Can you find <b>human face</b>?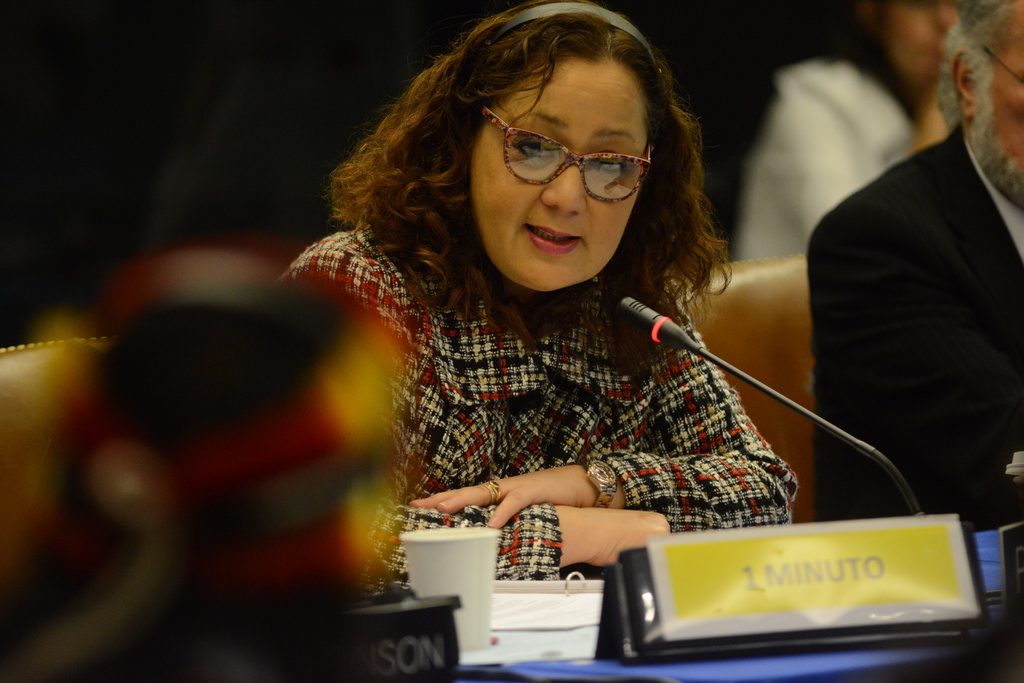
Yes, bounding box: (x1=467, y1=60, x2=644, y2=297).
